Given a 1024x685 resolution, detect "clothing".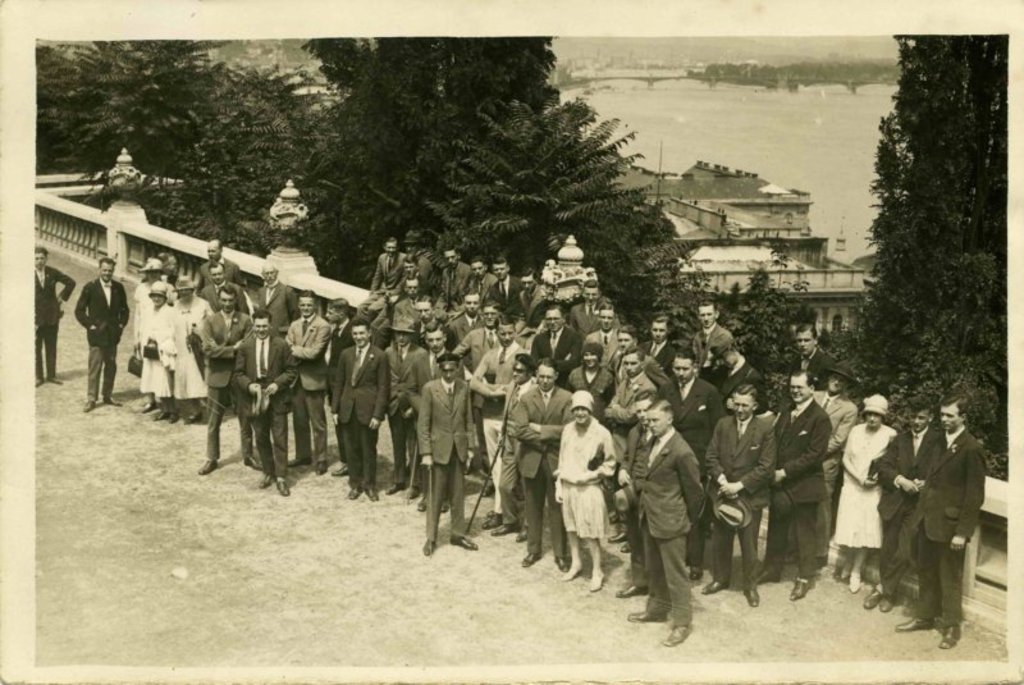
bbox=(838, 419, 892, 556).
